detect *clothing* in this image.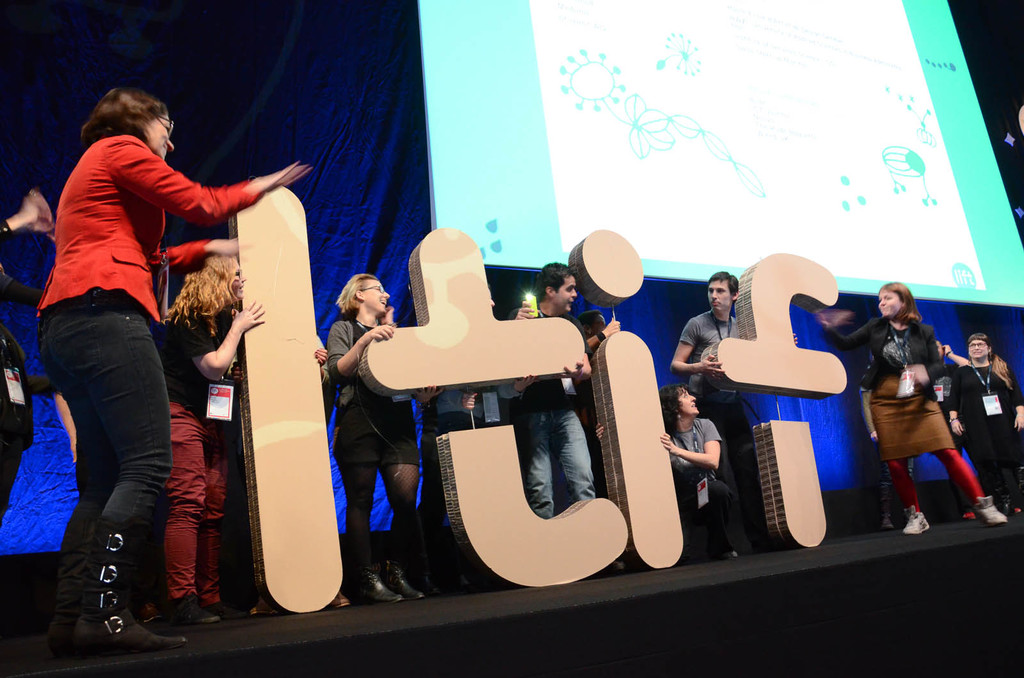
Detection: 954, 361, 1023, 503.
